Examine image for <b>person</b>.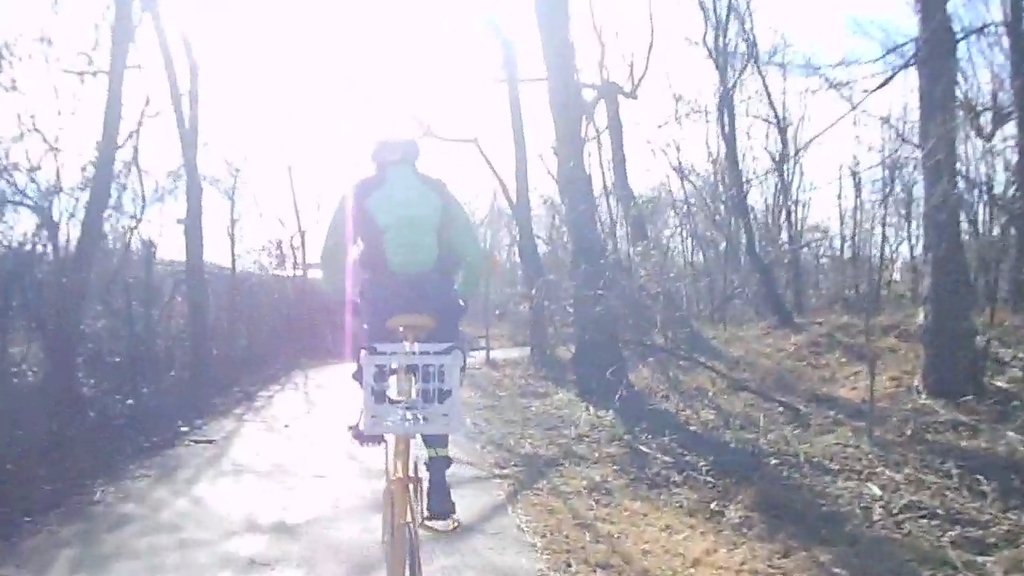
Examination result: 321 120 483 510.
